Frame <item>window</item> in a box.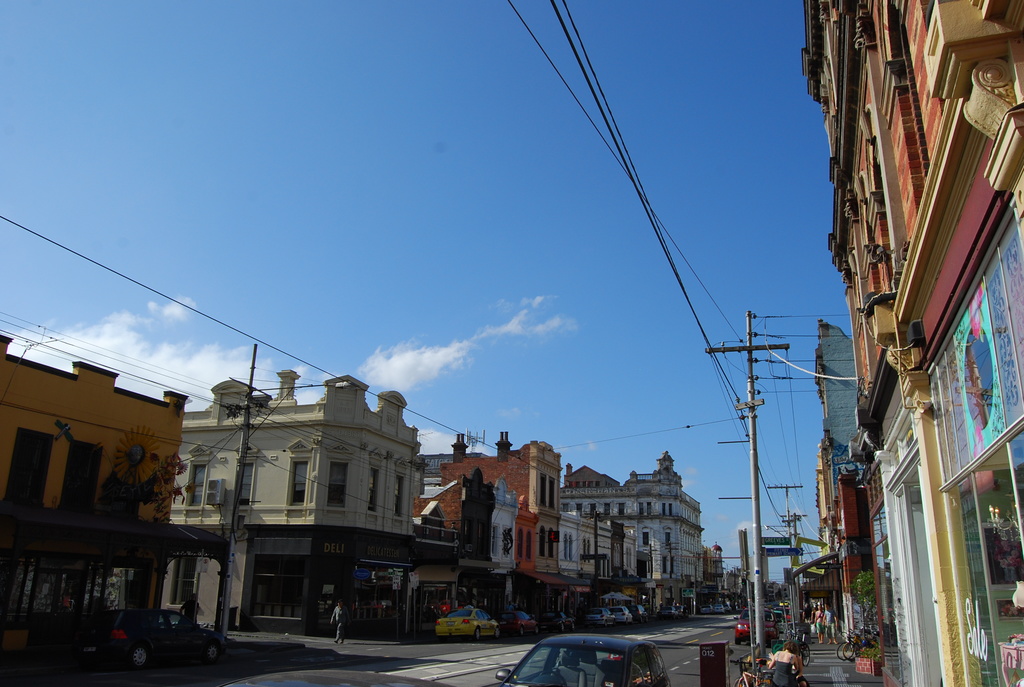
(582, 537, 586, 564).
